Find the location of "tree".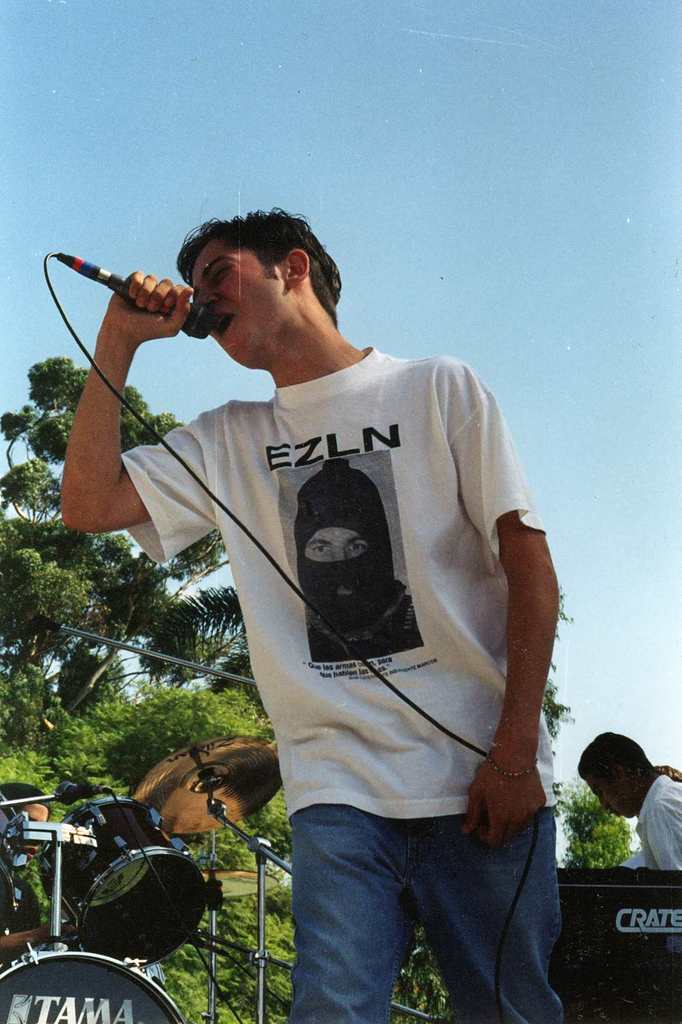
Location: l=0, t=361, r=228, b=753.
